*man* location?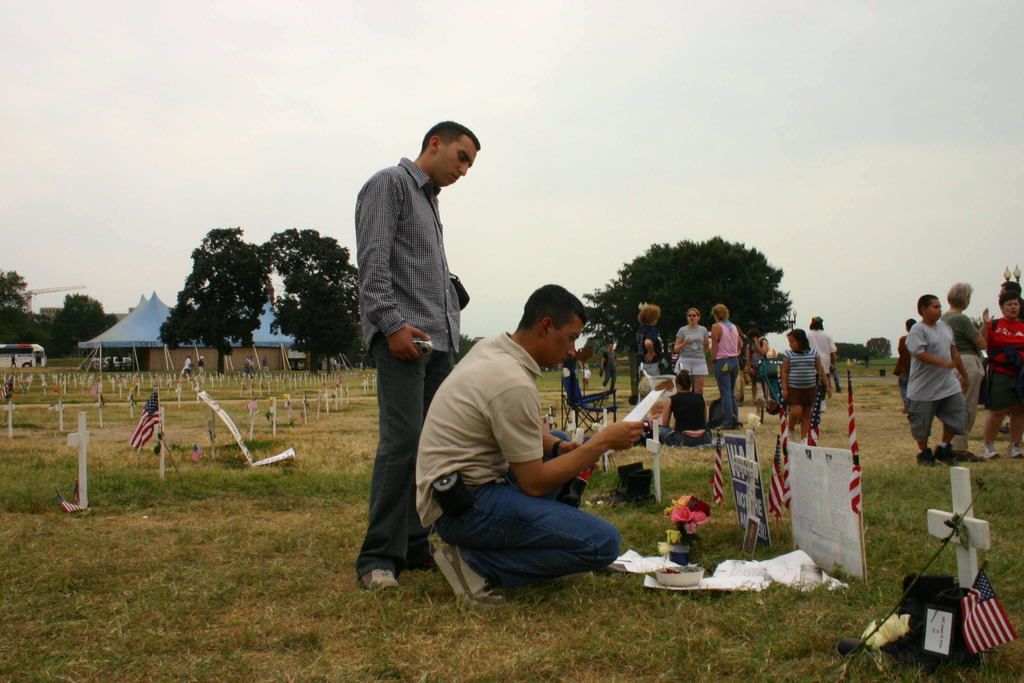
[x1=804, y1=317, x2=837, y2=433]
